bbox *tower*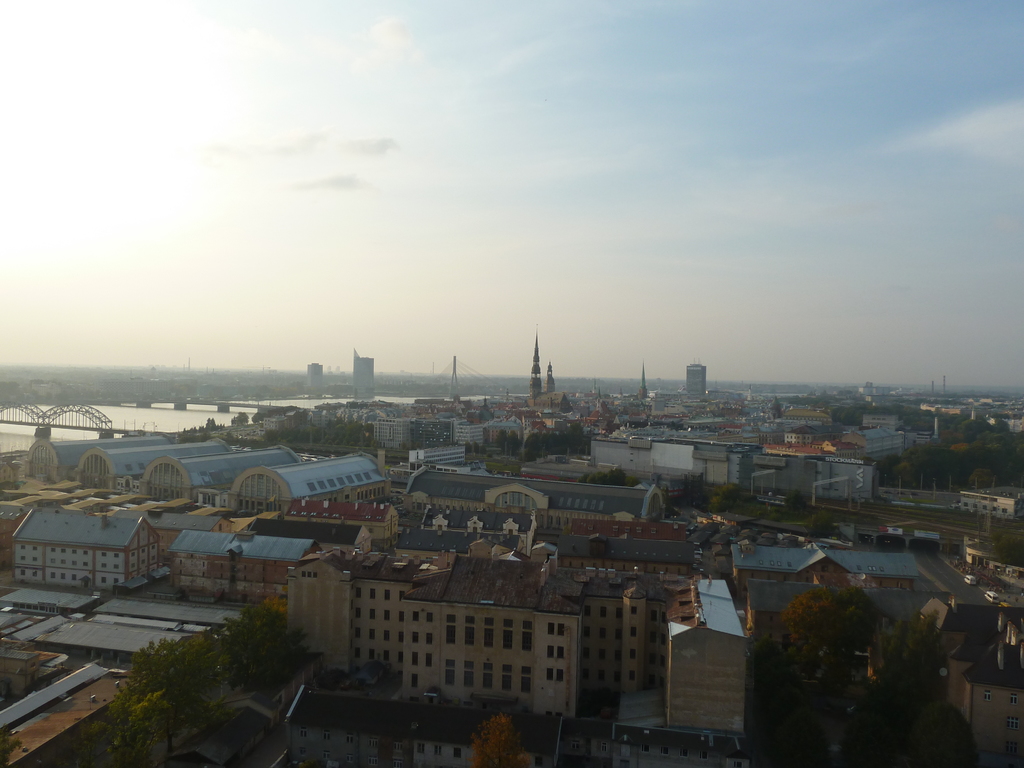
region(685, 359, 711, 401)
